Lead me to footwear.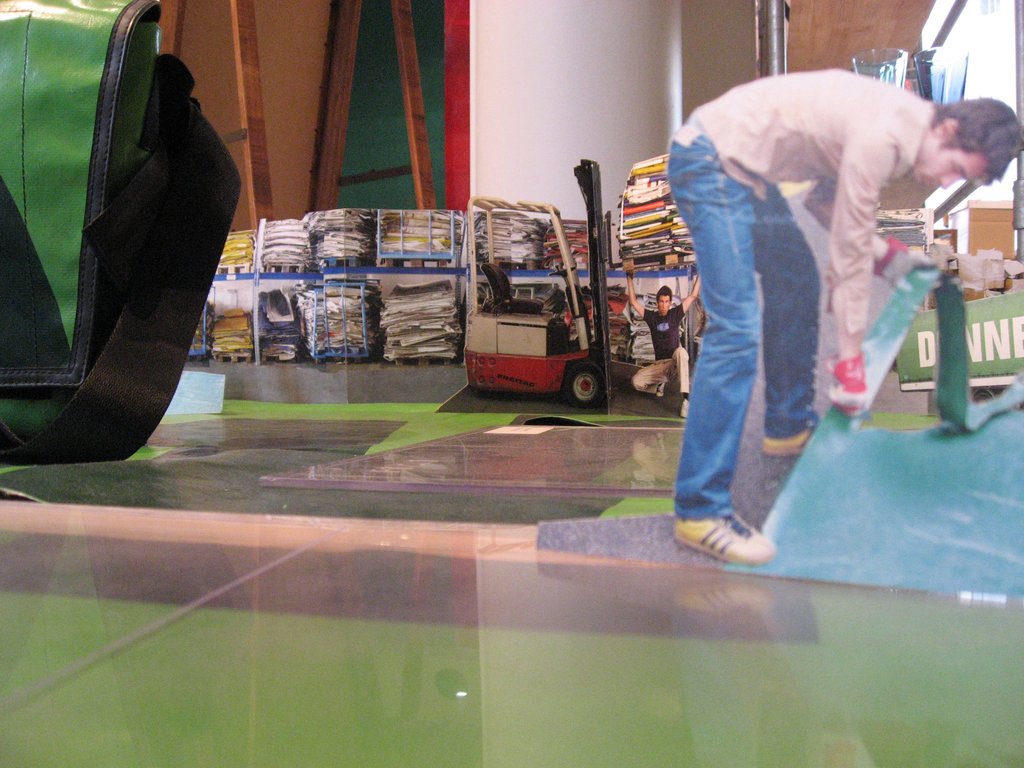
Lead to bbox=[687, 494, 786, 566].
